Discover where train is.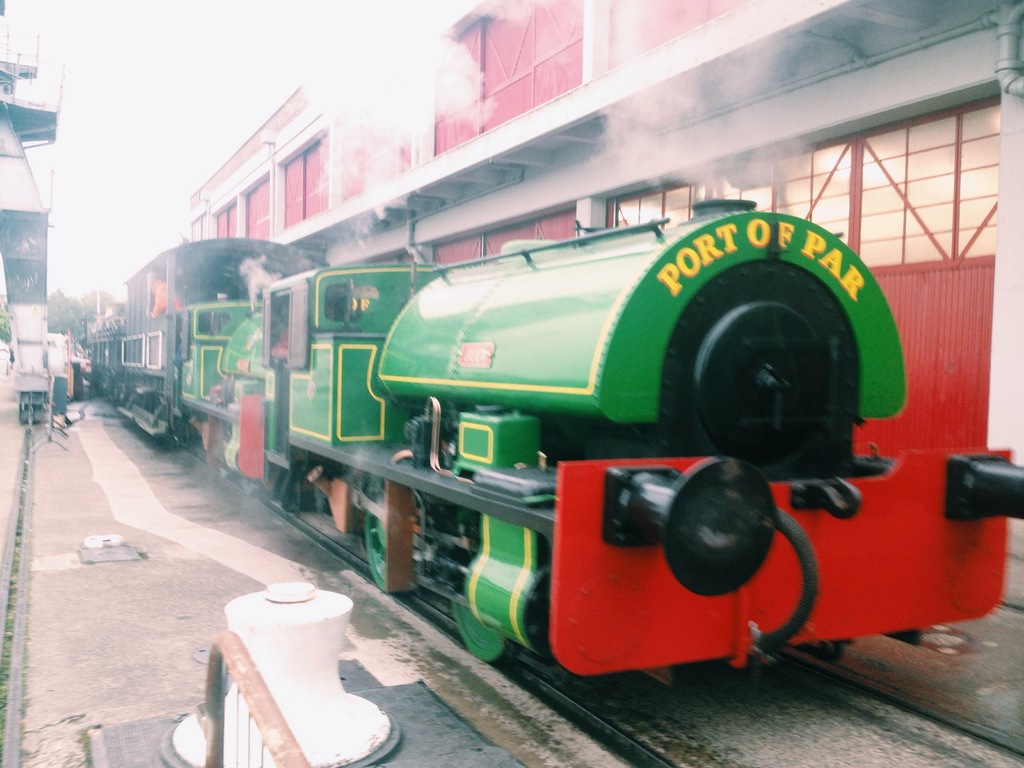
Discovered at box(81, 182, 1023, 705).
